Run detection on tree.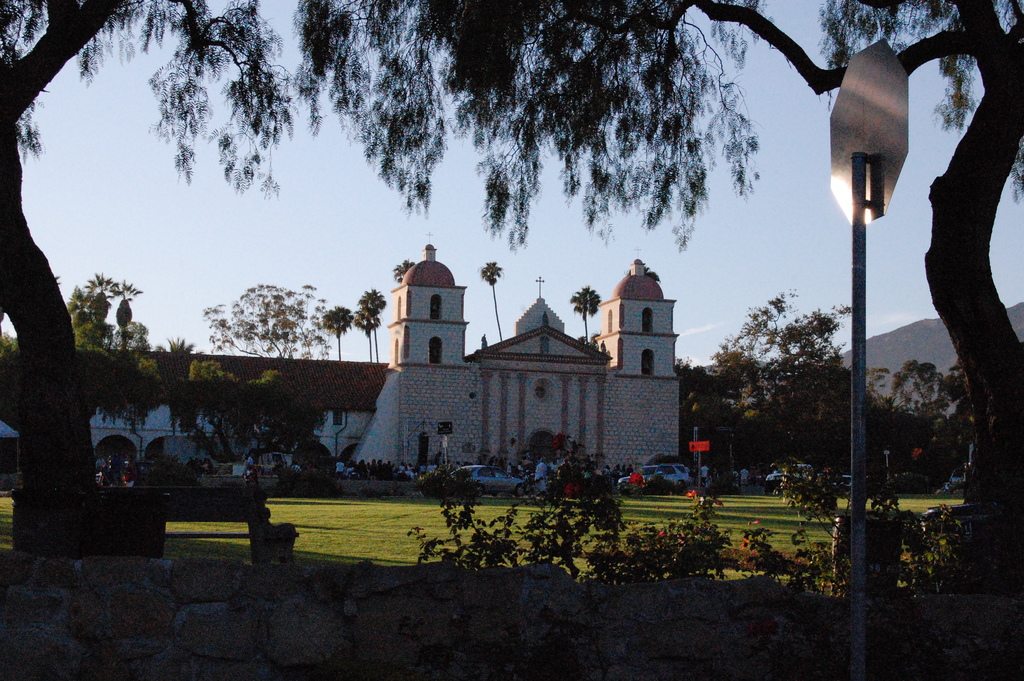
Result: [98,277,132,347].
